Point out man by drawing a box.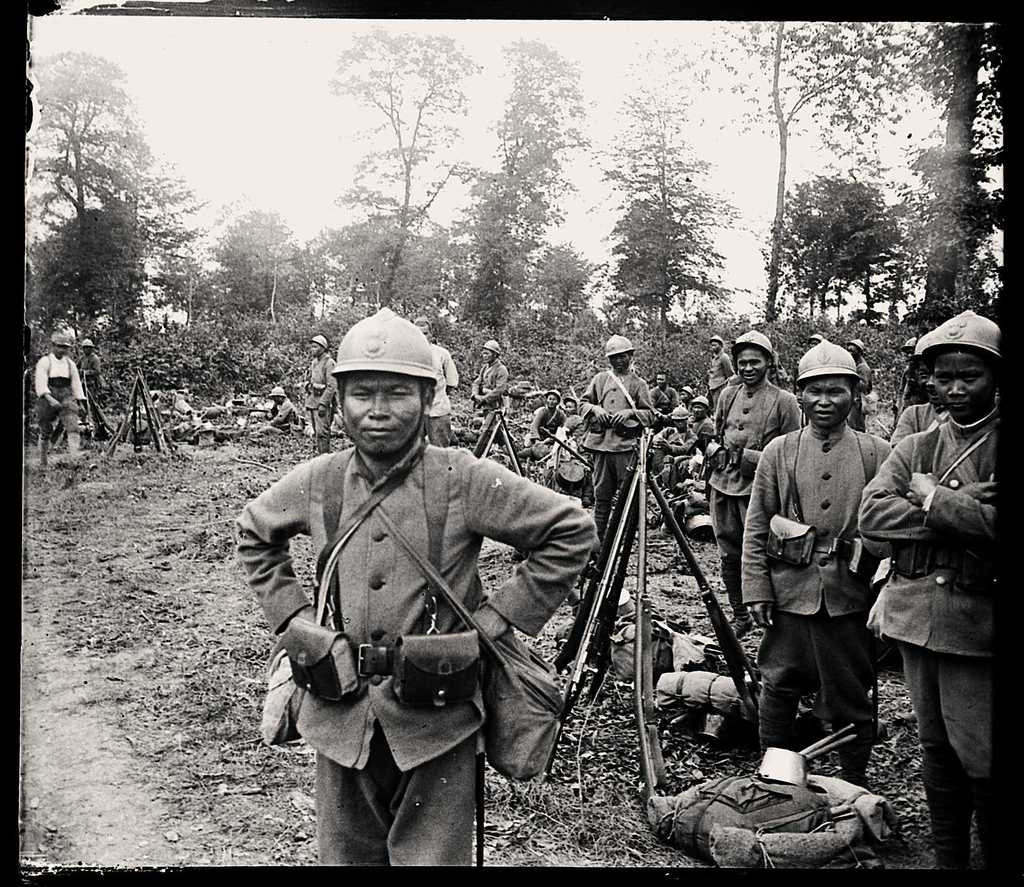
region(738, 339, 892, 790).
